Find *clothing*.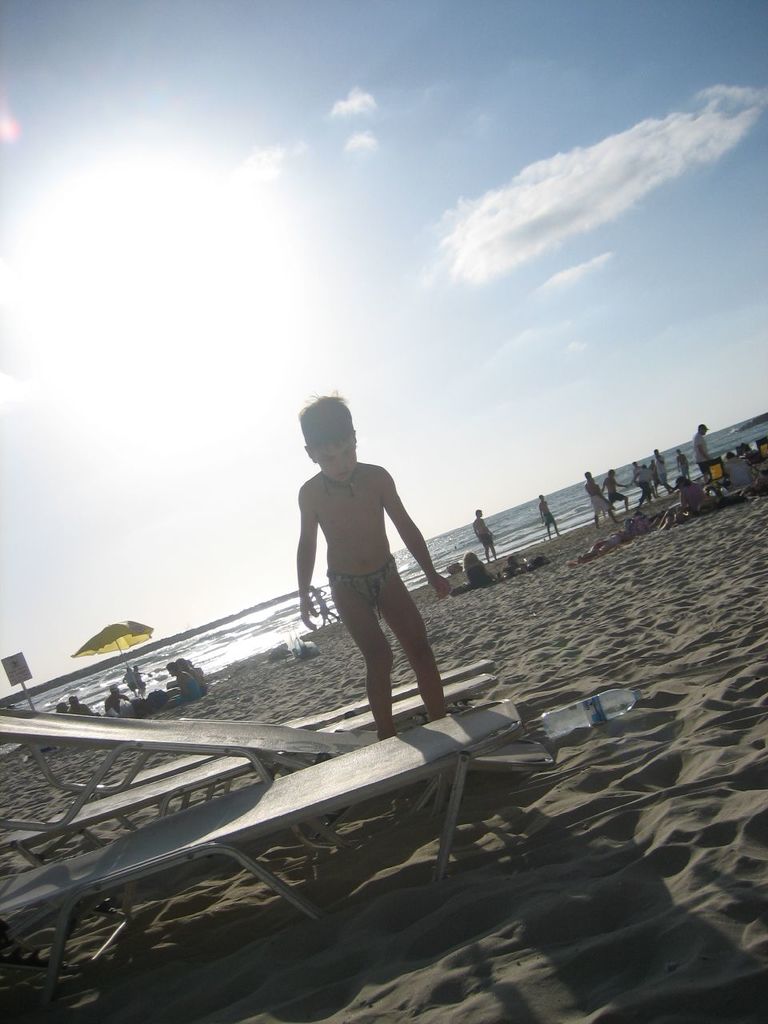
select_region(715, 465, 720, 477).
